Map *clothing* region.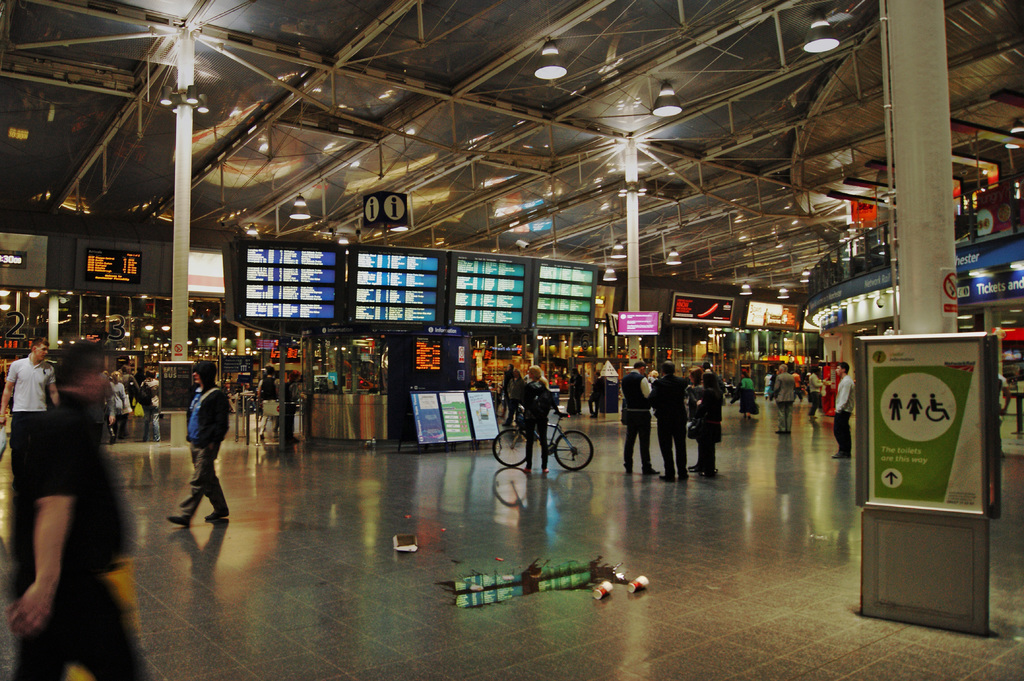
Mapped to 770,372,795,433.
